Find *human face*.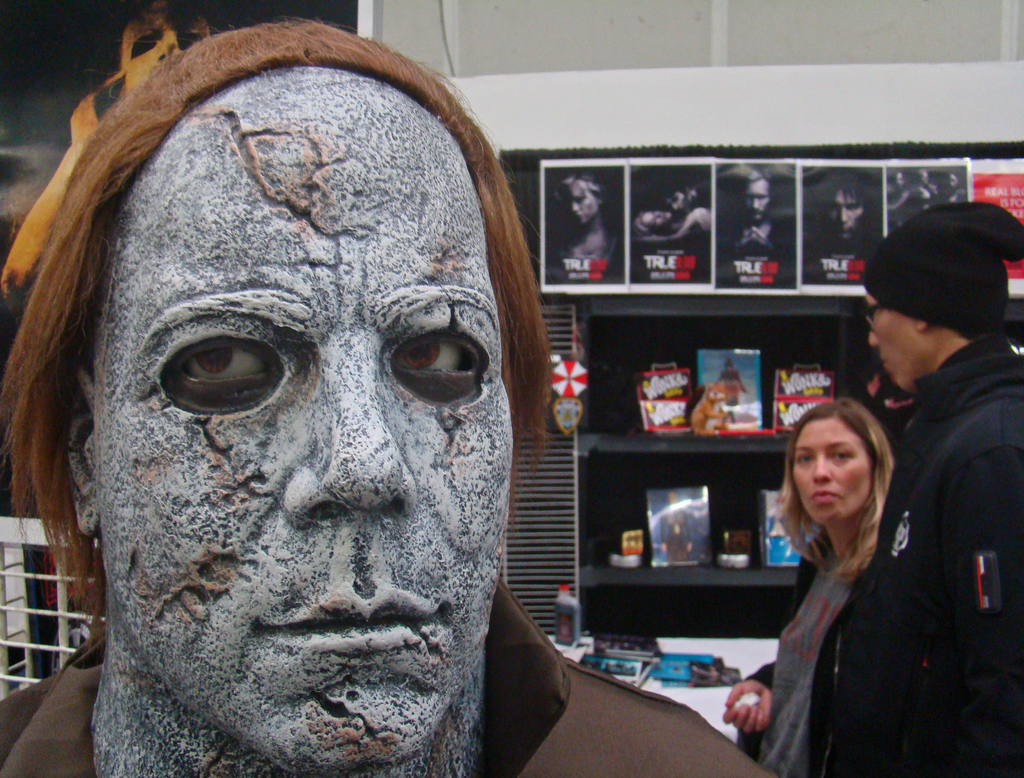
crop(639, 206, 672, 229).
